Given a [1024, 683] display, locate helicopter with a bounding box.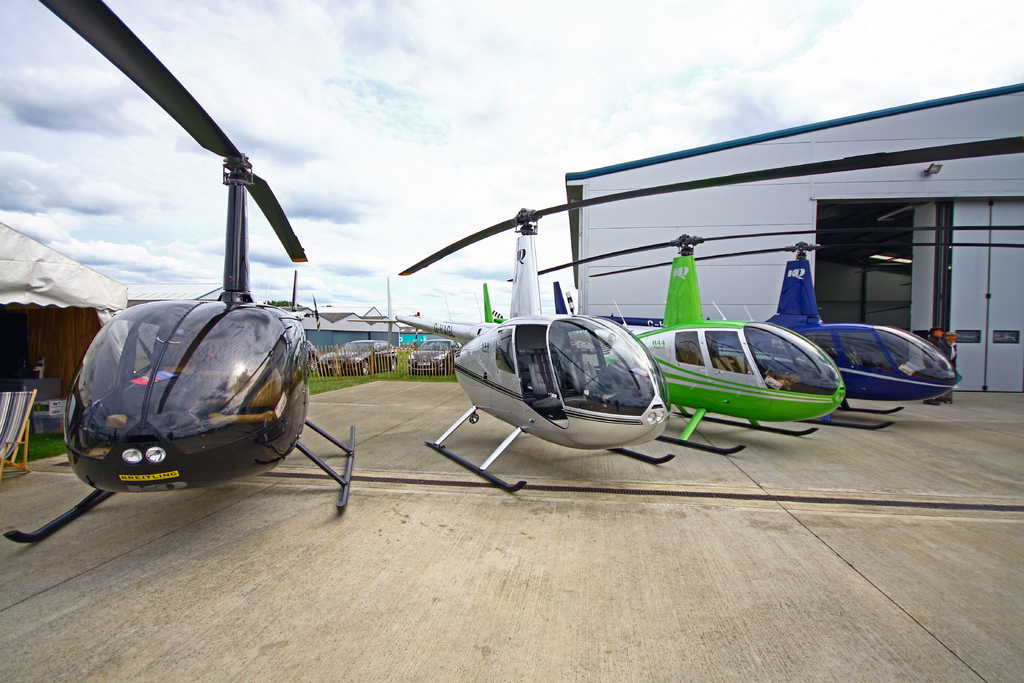
Located: box(508, 226, 1023, 459).
